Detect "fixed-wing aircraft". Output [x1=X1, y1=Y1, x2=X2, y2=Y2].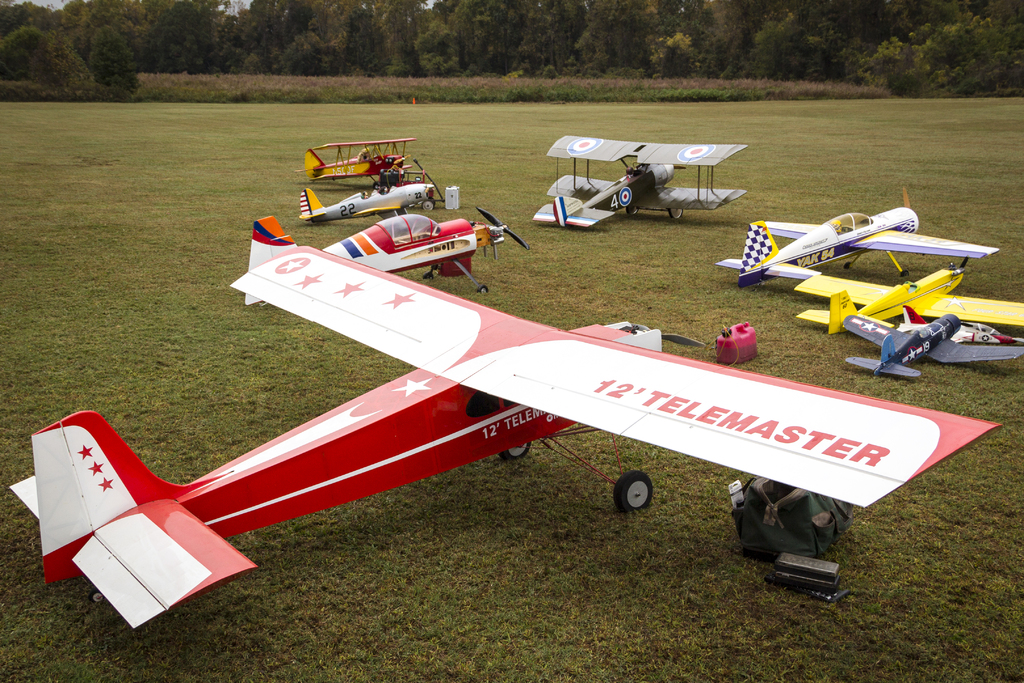
[x1=9, y1=241, x2=1016, y2=631].
